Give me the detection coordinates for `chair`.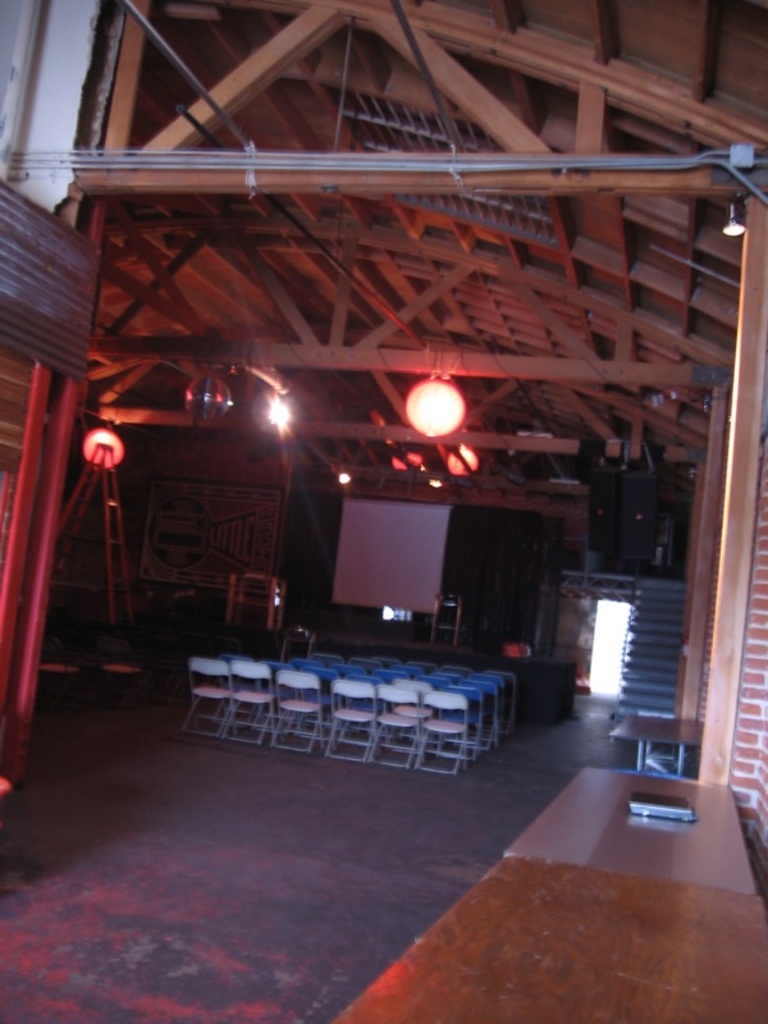
[x1=425, y1=692, x2=463, y2=778].
